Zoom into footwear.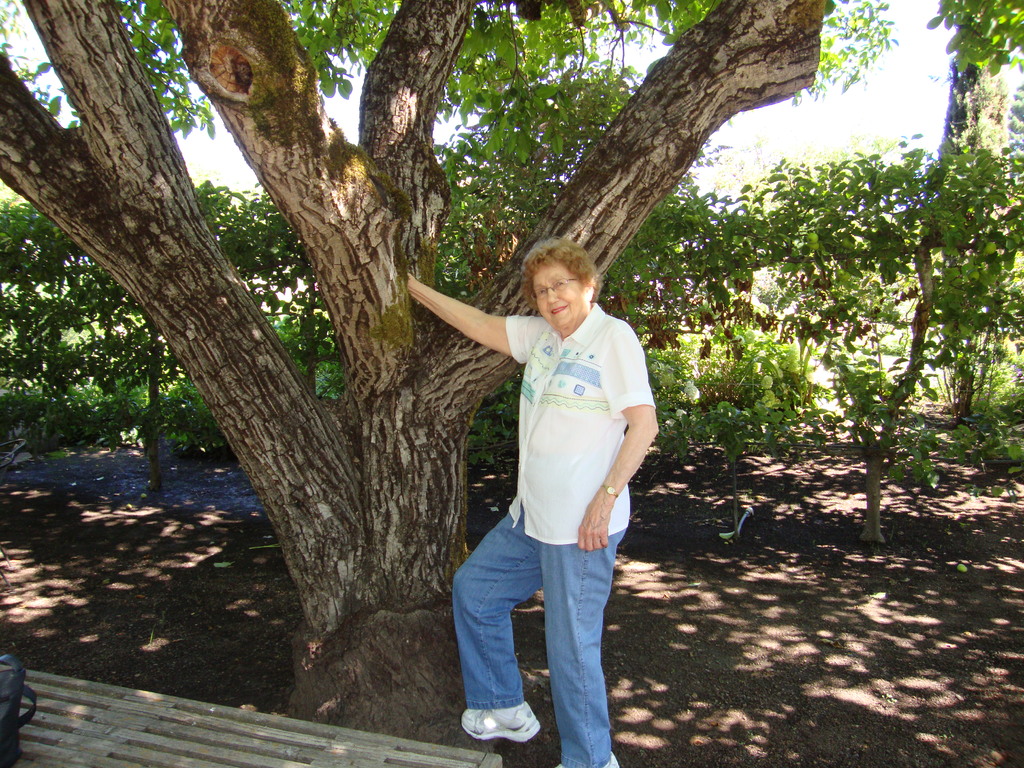
Zoom target: x1=463 y1=700 x2=543 y2=741.
